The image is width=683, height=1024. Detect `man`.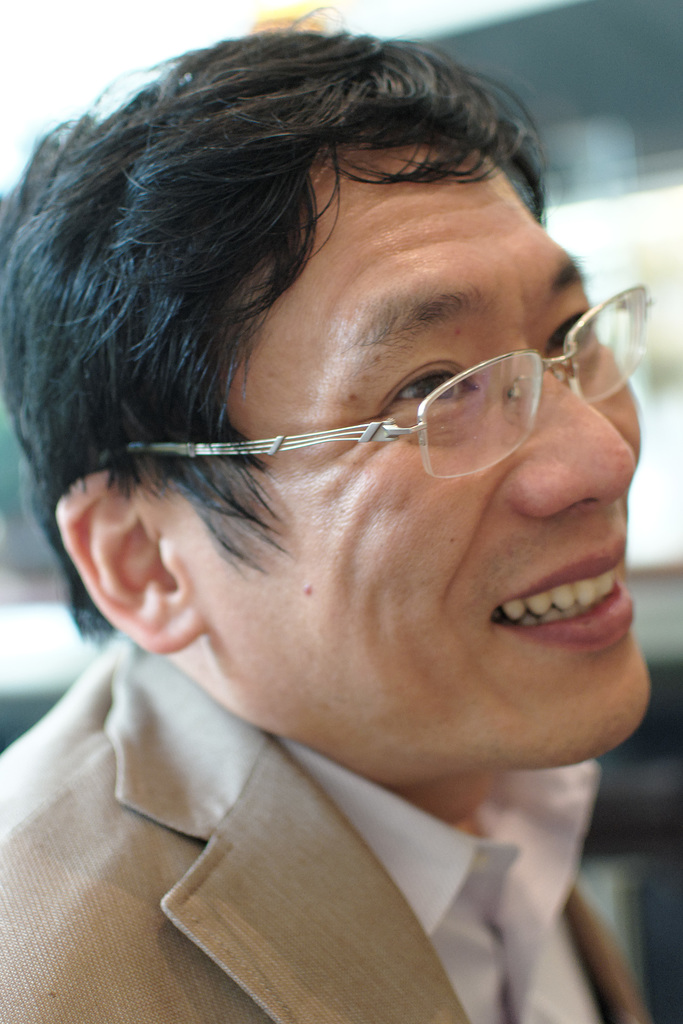
Detection: box(0, 7, 647, 1023).
